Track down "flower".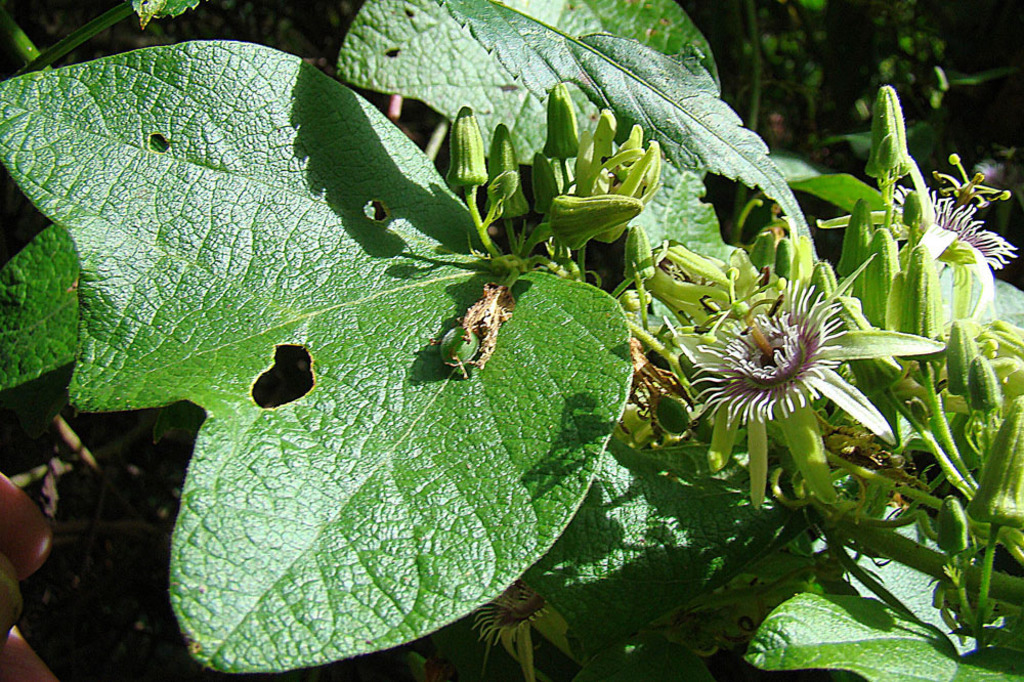
Tracked to left=684, top=271, right=850, bottom=426.
